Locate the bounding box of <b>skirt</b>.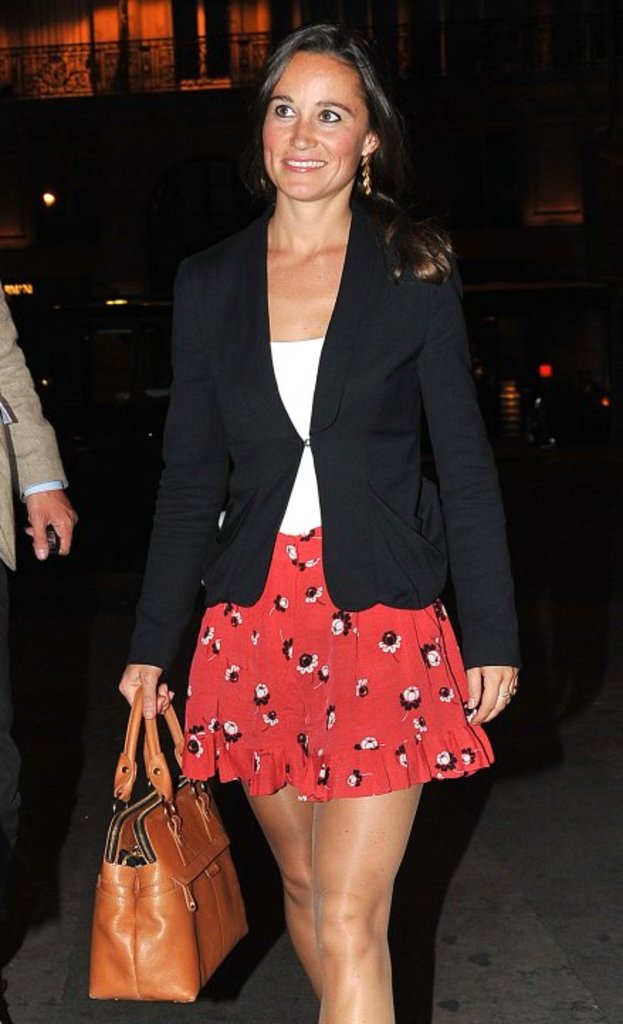
Bounding box: select_region(184, 523, 492, 807).
